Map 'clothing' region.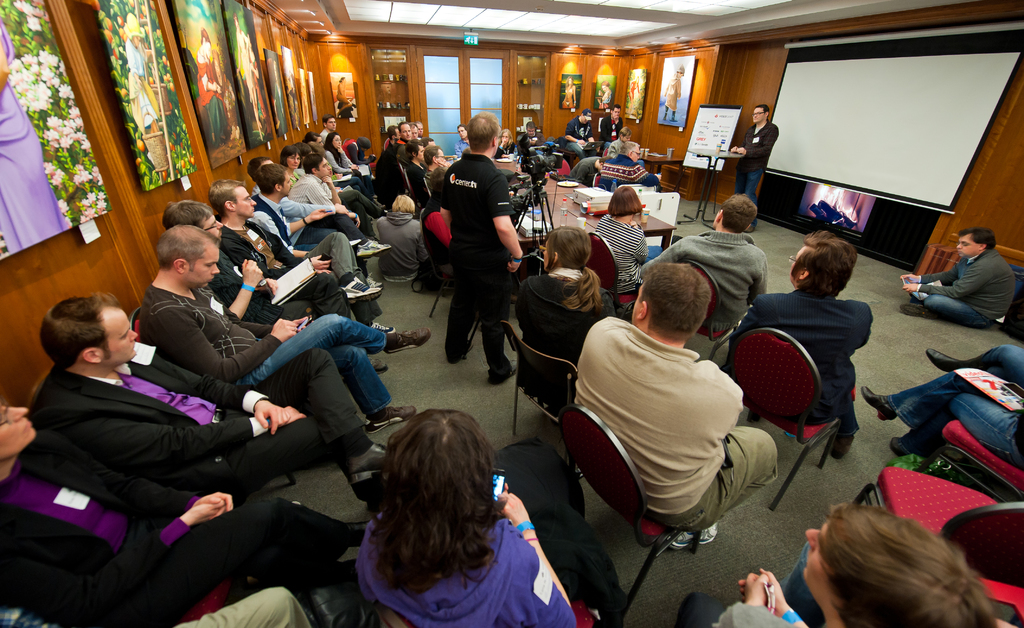
Mapped to (733, 118, 780, 227).
